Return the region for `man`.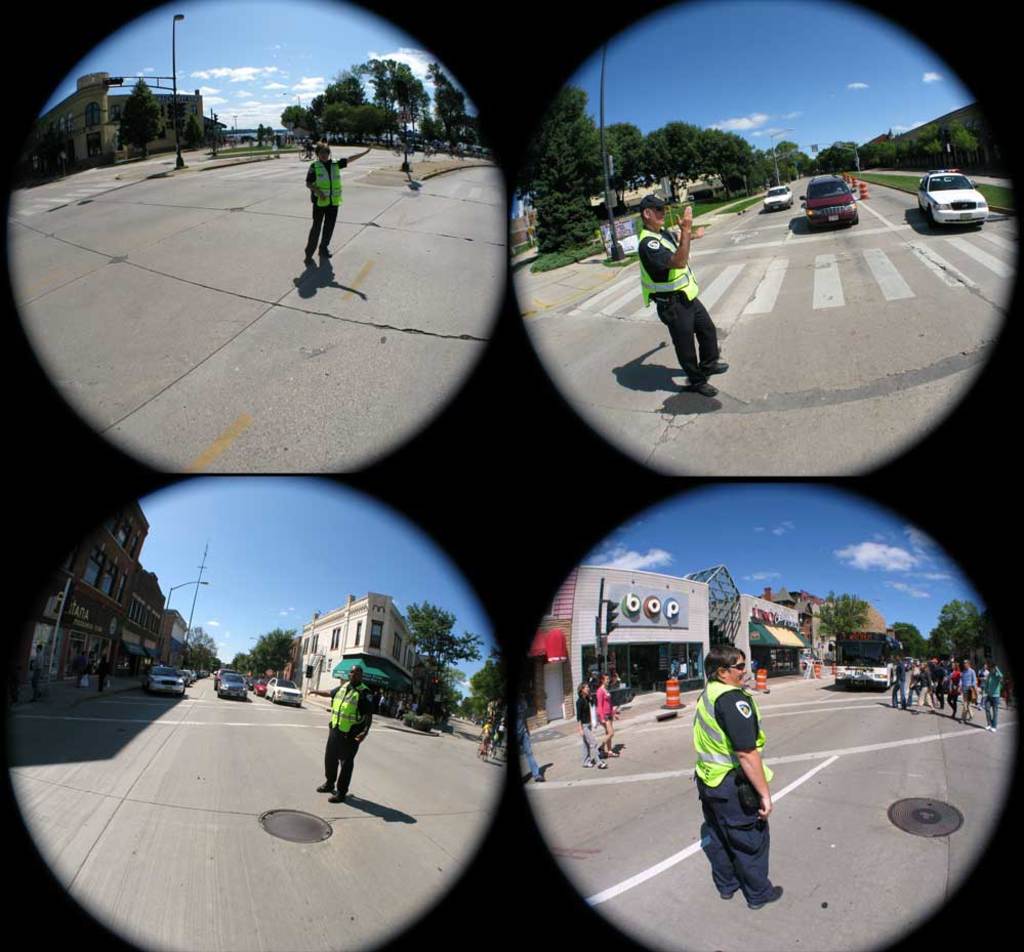
detection(318, 645, 383, 809).
